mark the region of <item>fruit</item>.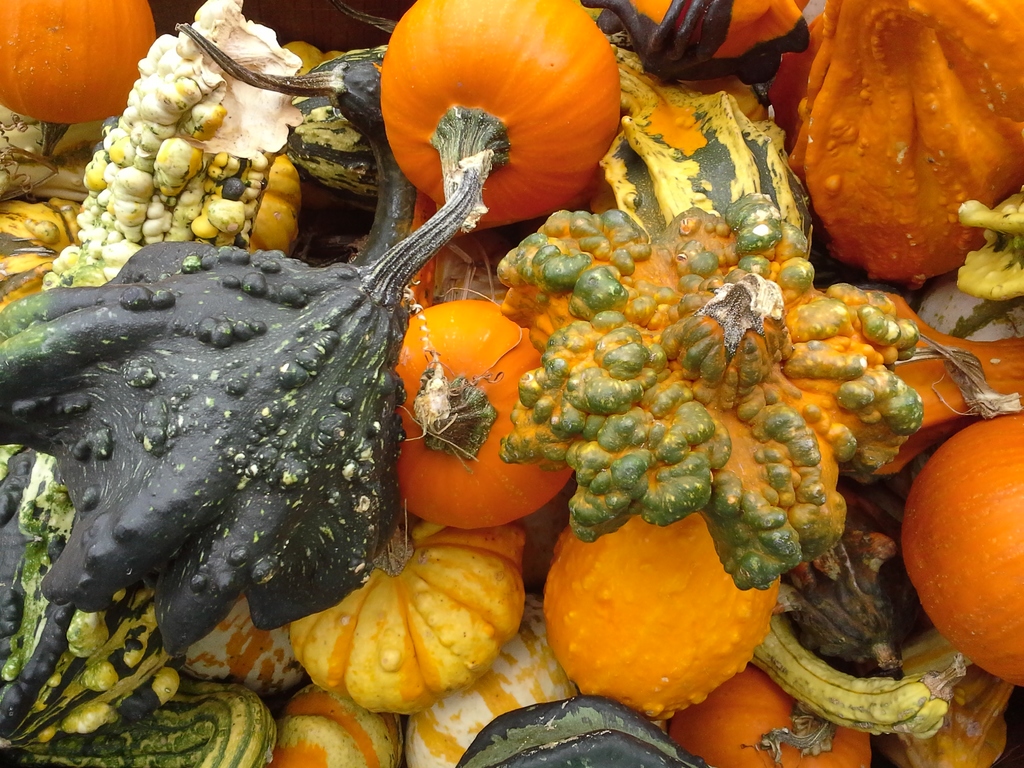
Region: box=[0, 0, 154, 125].
